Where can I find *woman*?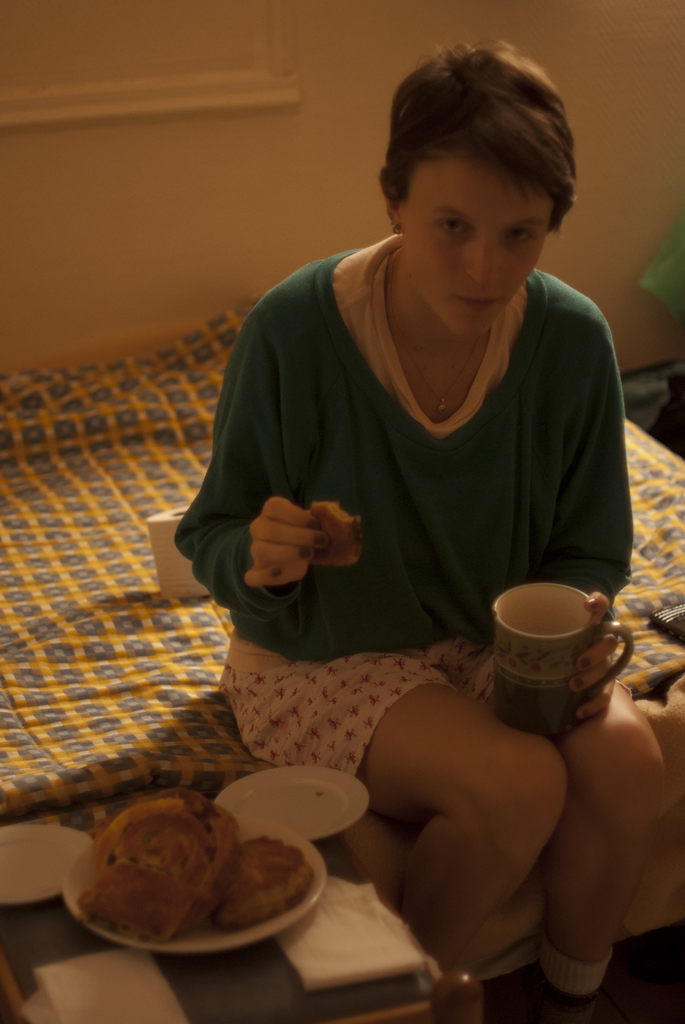
You can find it at bbox(178, 22, 673, 1022).
